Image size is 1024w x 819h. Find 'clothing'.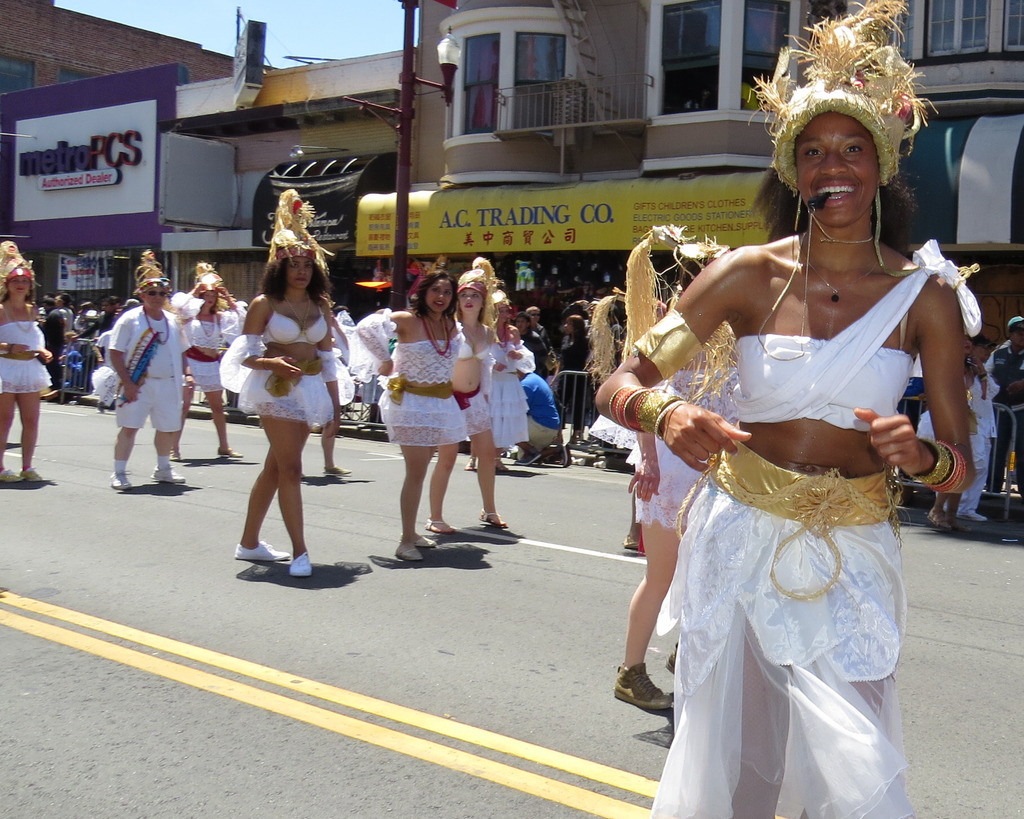
<box>104,289,194,425</box>.
